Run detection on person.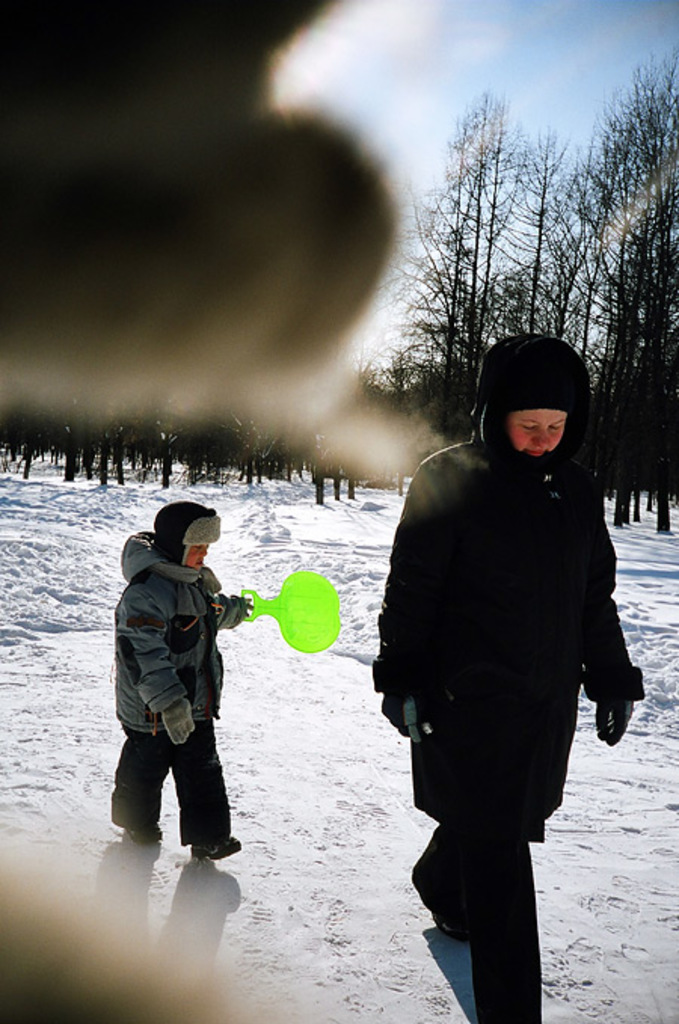
Result: locate(115, 496, 246, 866).
